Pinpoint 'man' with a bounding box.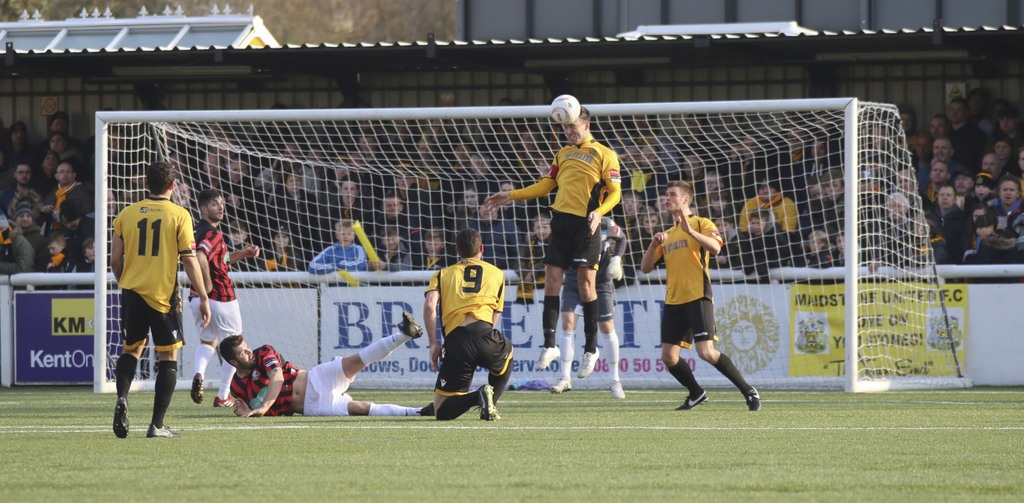
rect(213, 311, 435, 424).
